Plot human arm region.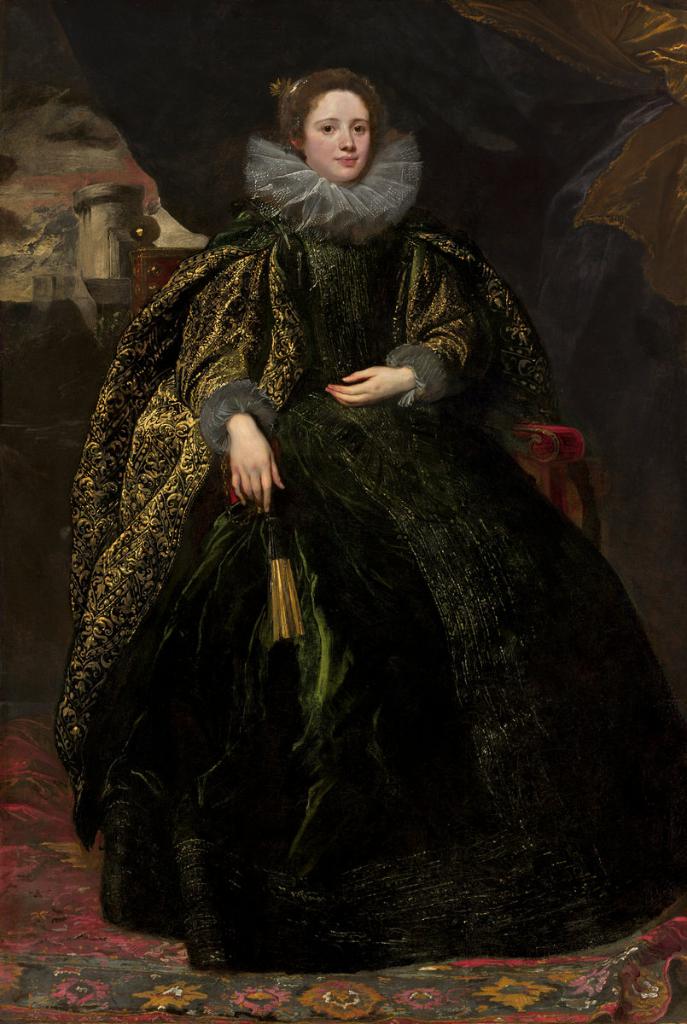
Plotted at <box>202,262,282,512</box>.
